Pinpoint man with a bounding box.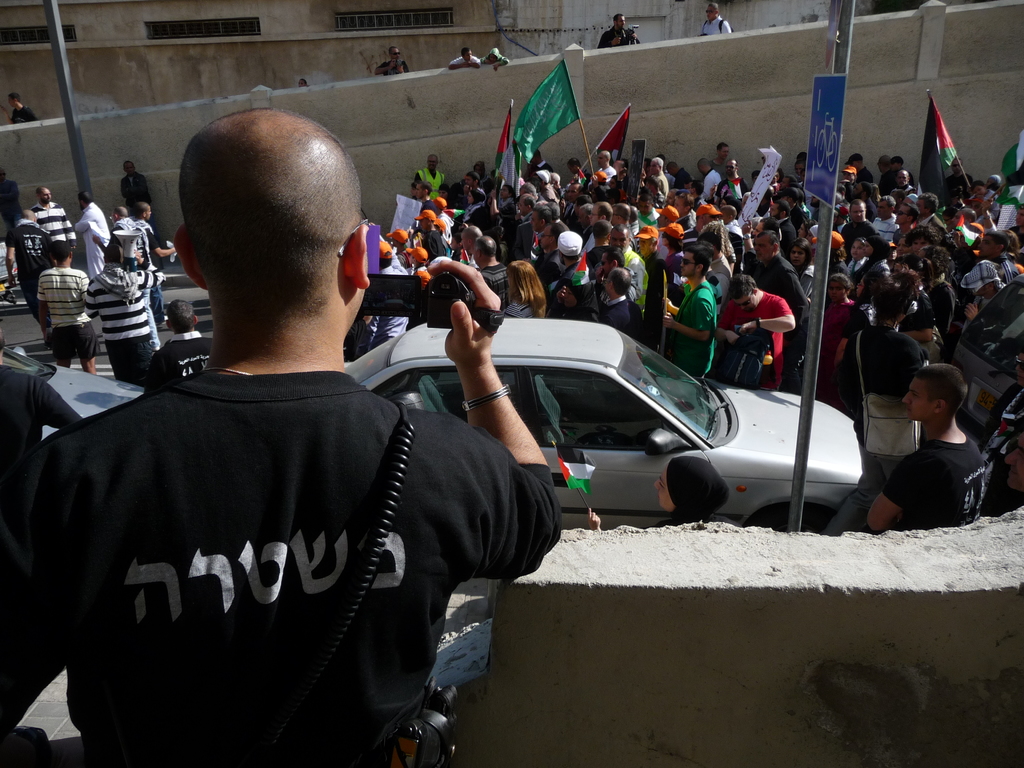
Rect(963, 259, 1005, 324).
